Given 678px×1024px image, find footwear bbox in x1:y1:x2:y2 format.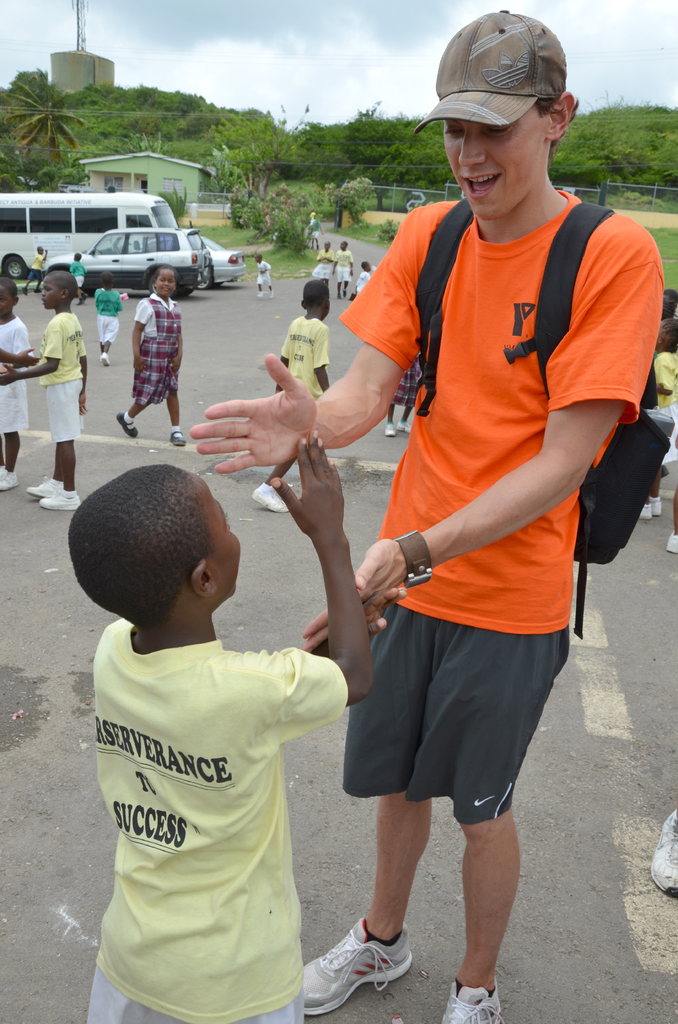
393:421:412:436.
